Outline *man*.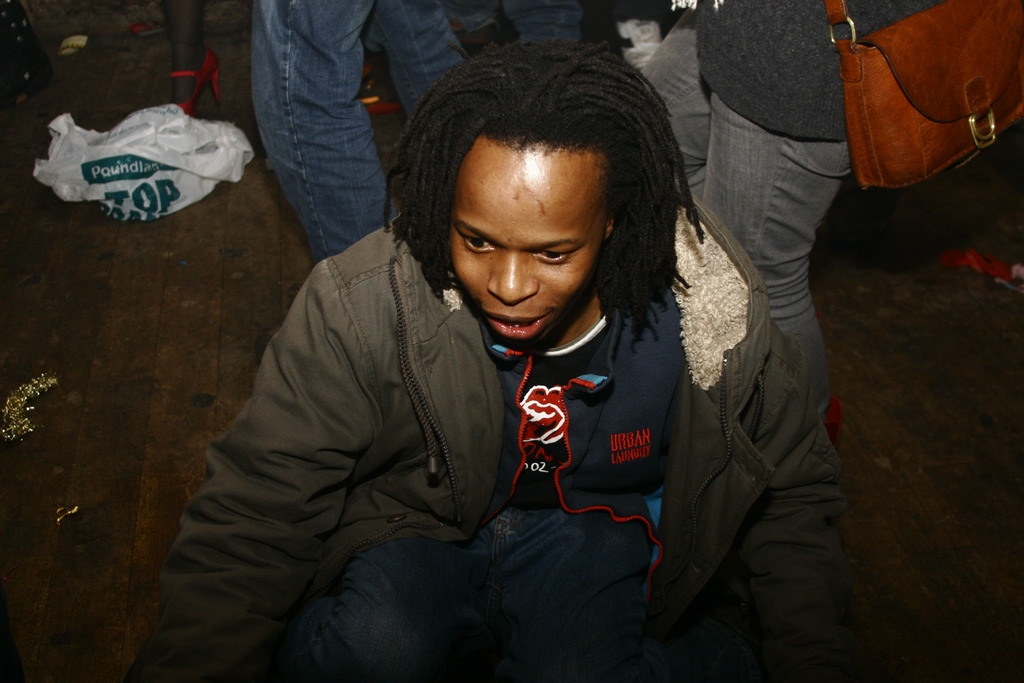
Outline: [x1=132, y1=55, x2=809, y2=666].
